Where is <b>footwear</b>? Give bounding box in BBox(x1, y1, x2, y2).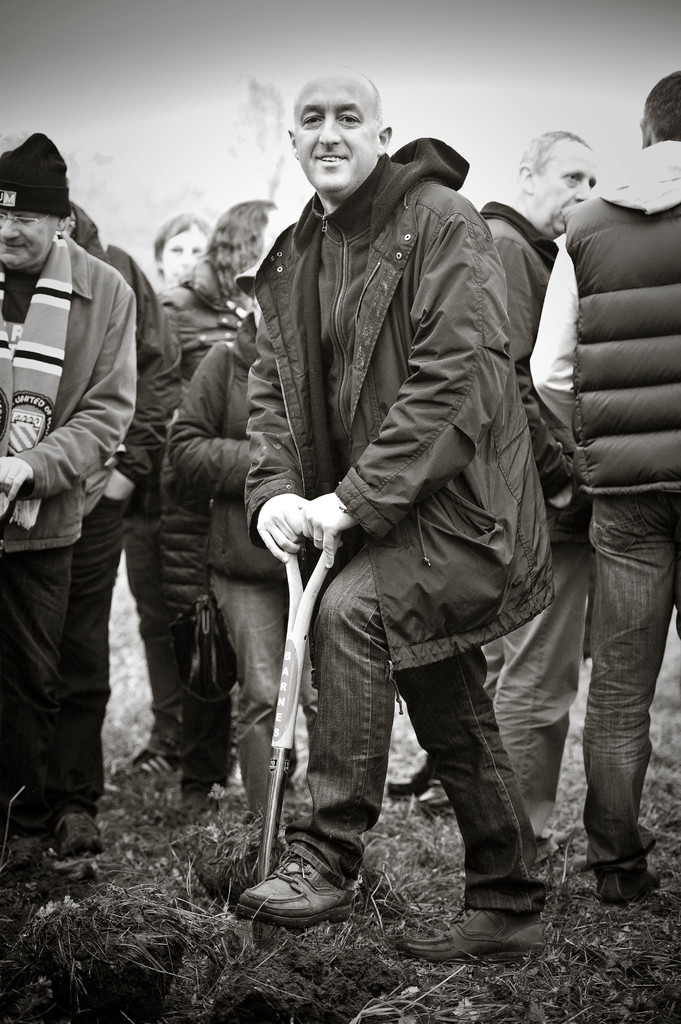
BBox(383, 772, 420, 801).
